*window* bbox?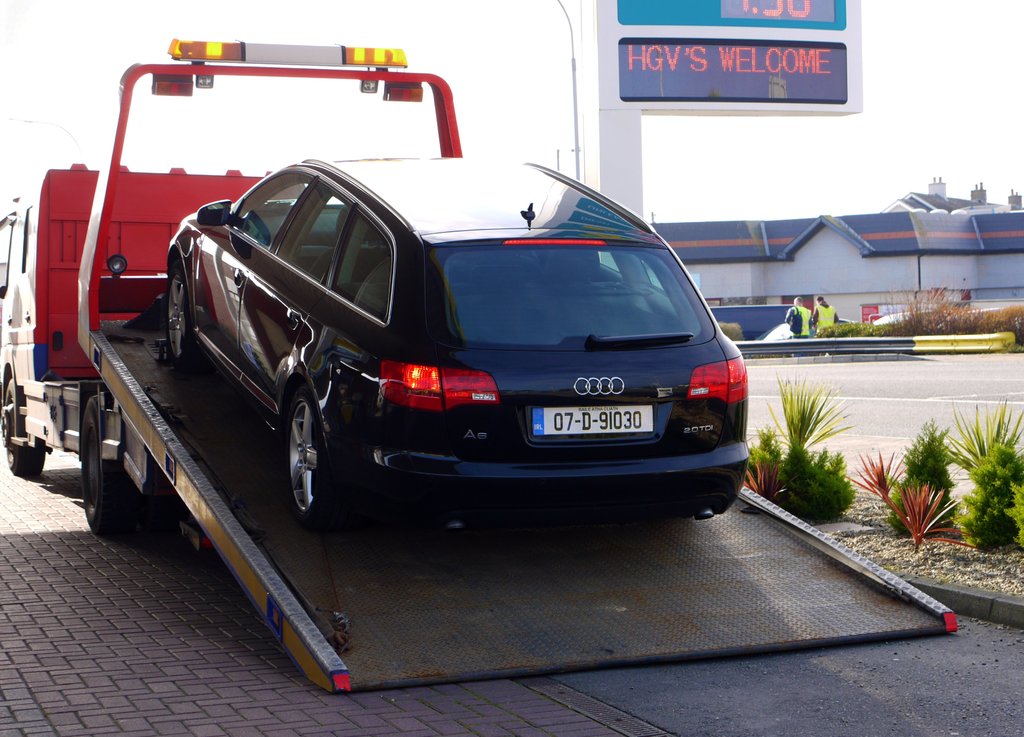
329/201/391/321
